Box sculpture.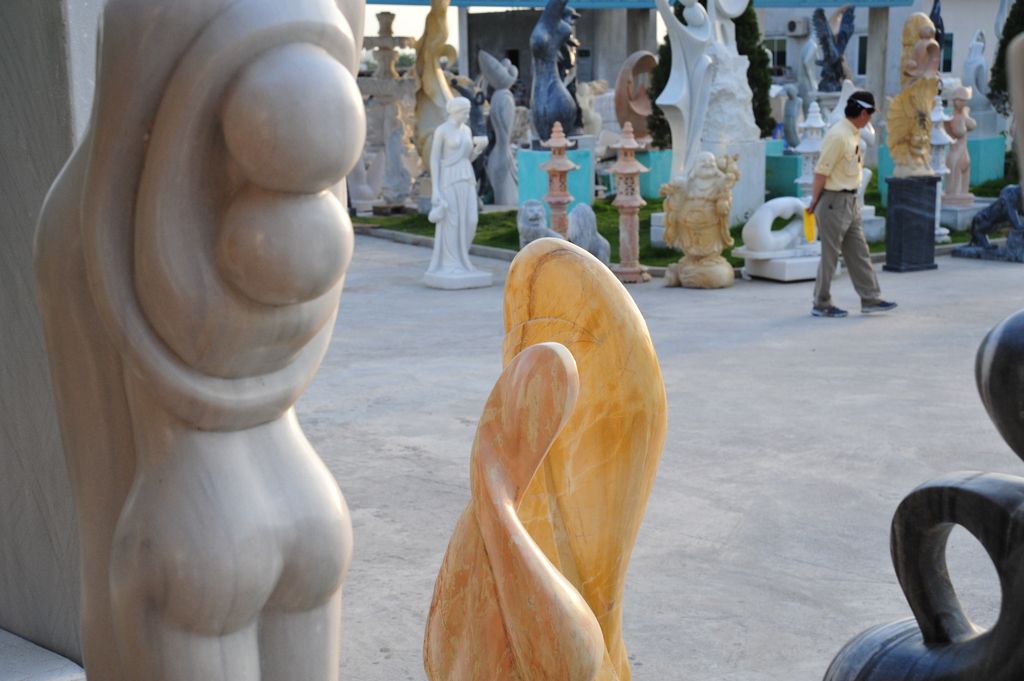
659,1,779,270.
